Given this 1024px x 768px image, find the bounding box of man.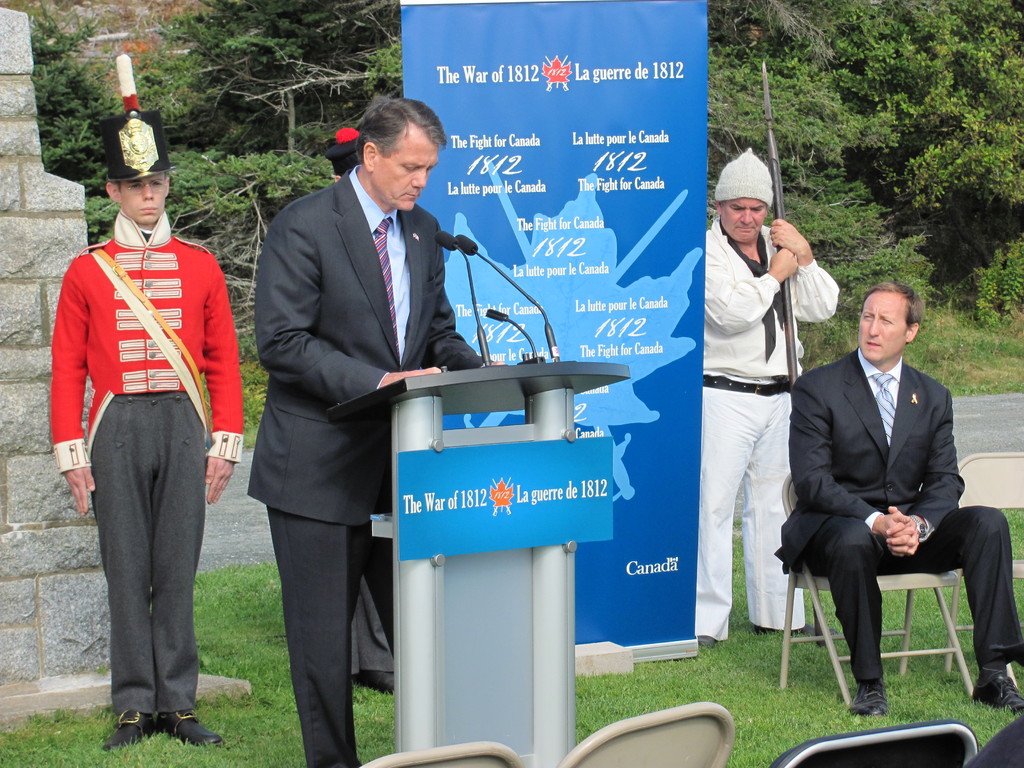
x1=240 y1=94 x2=500 y2=767.
